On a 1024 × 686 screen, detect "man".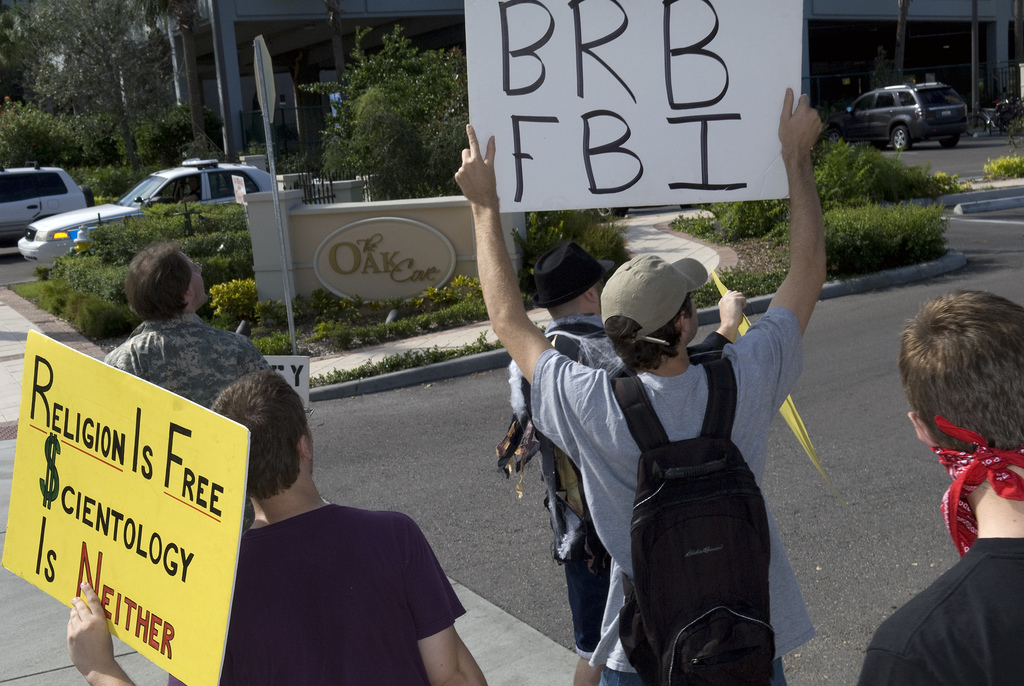
l=451, t=120, r=828, b=685.
